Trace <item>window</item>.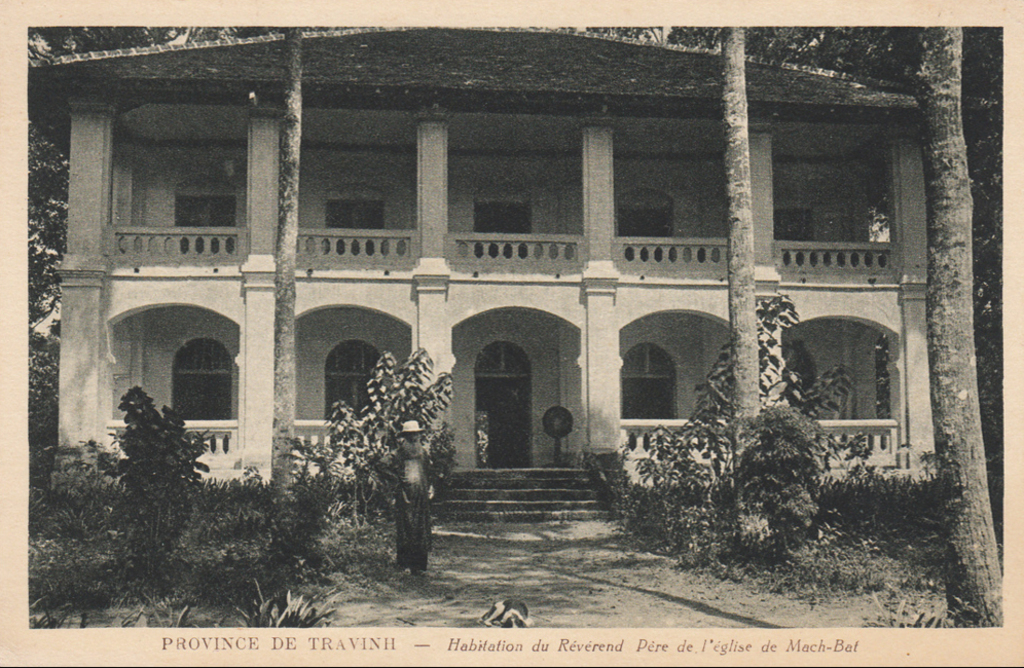
Traced to <region>616, 186, 678, 261</region>.
